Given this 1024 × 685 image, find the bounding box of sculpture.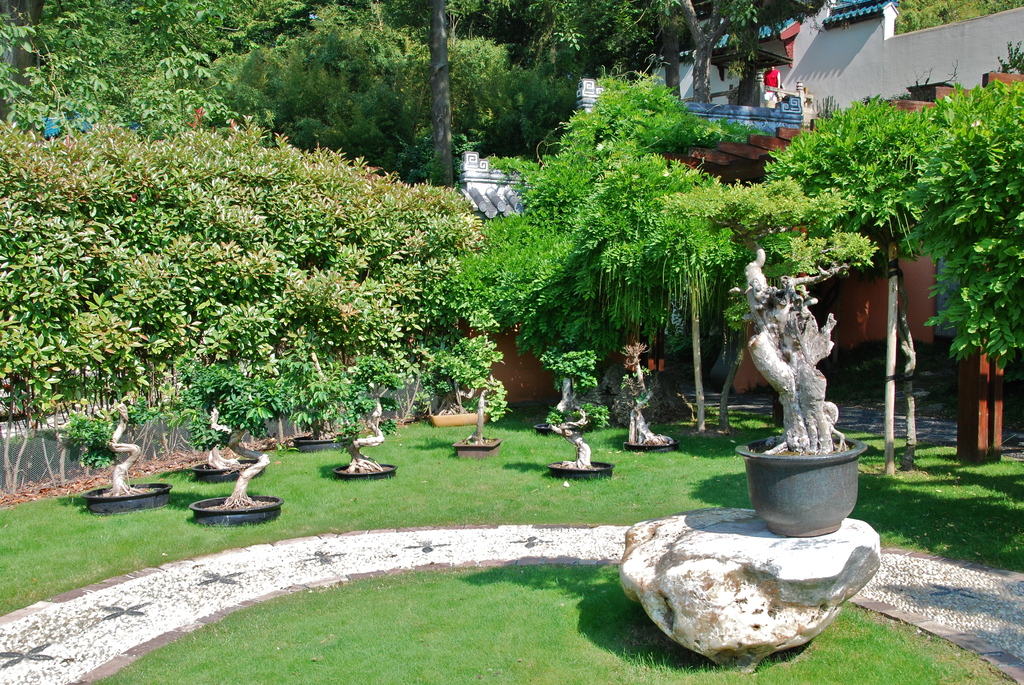
x1=753 y1=264 x2=852 y2=459.
